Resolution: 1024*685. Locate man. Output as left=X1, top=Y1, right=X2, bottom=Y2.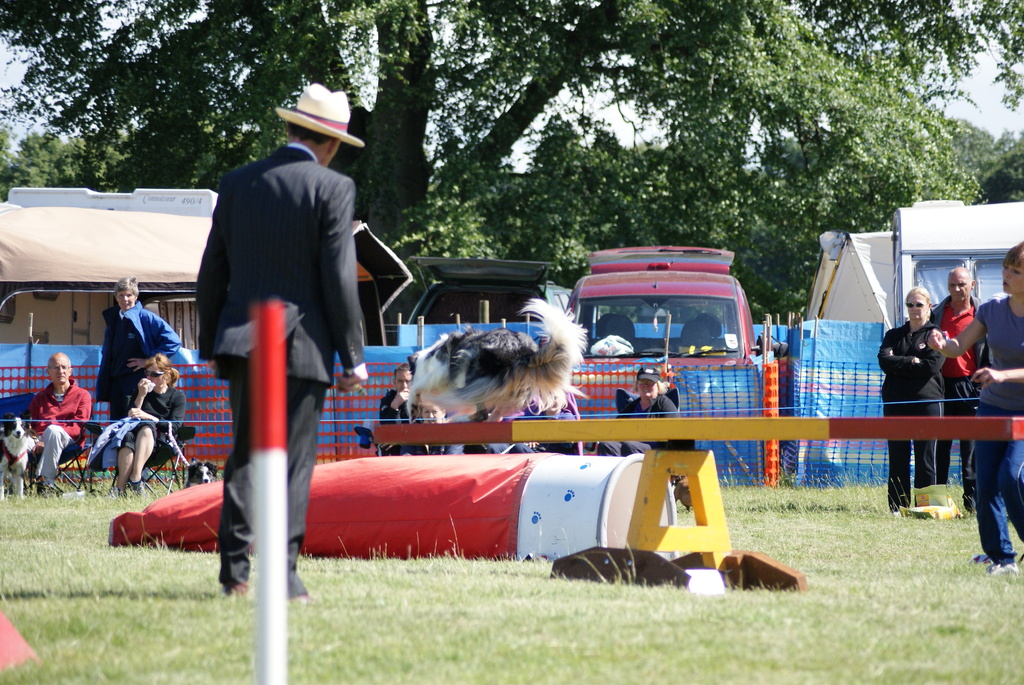
left=193, top=82, right=364, bottom=604.
